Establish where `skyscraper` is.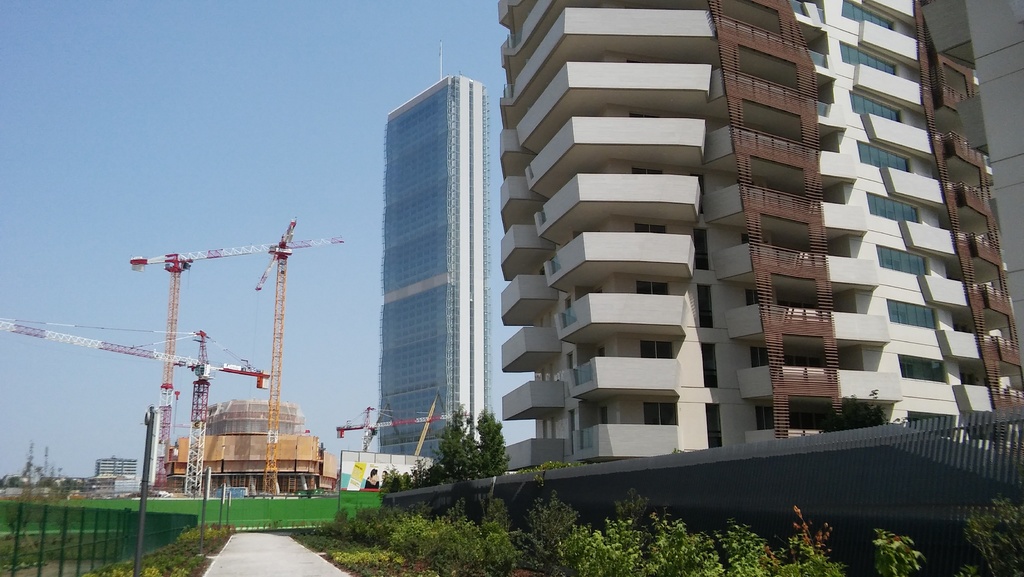
Established at 348/31/517/475.
